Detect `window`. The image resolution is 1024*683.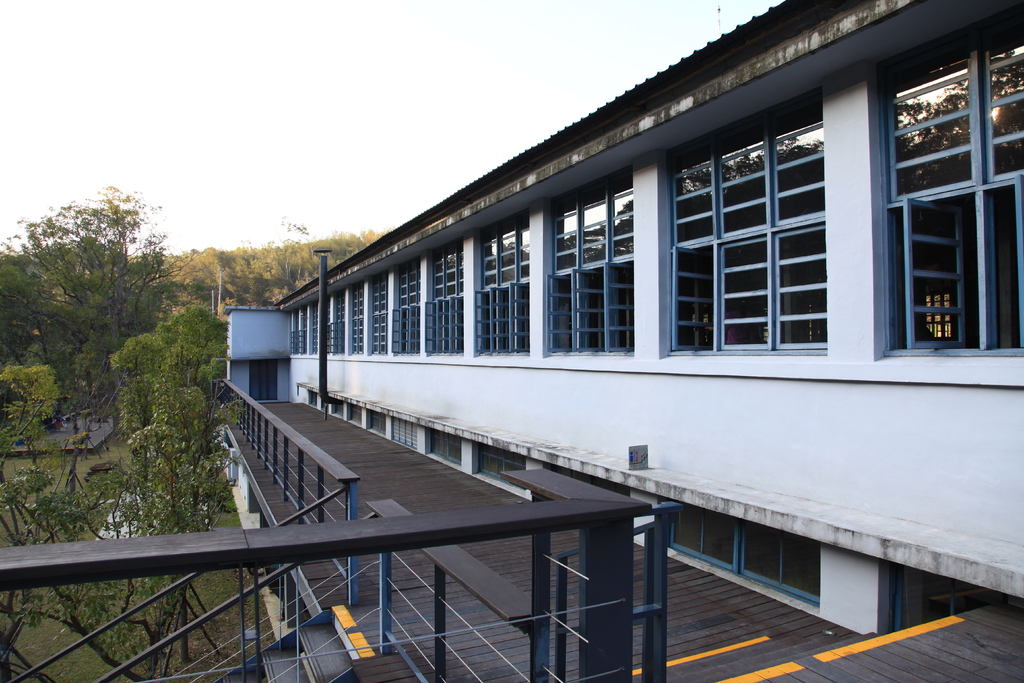
[x1=866, y1=15, x2=1007, y2=389].
